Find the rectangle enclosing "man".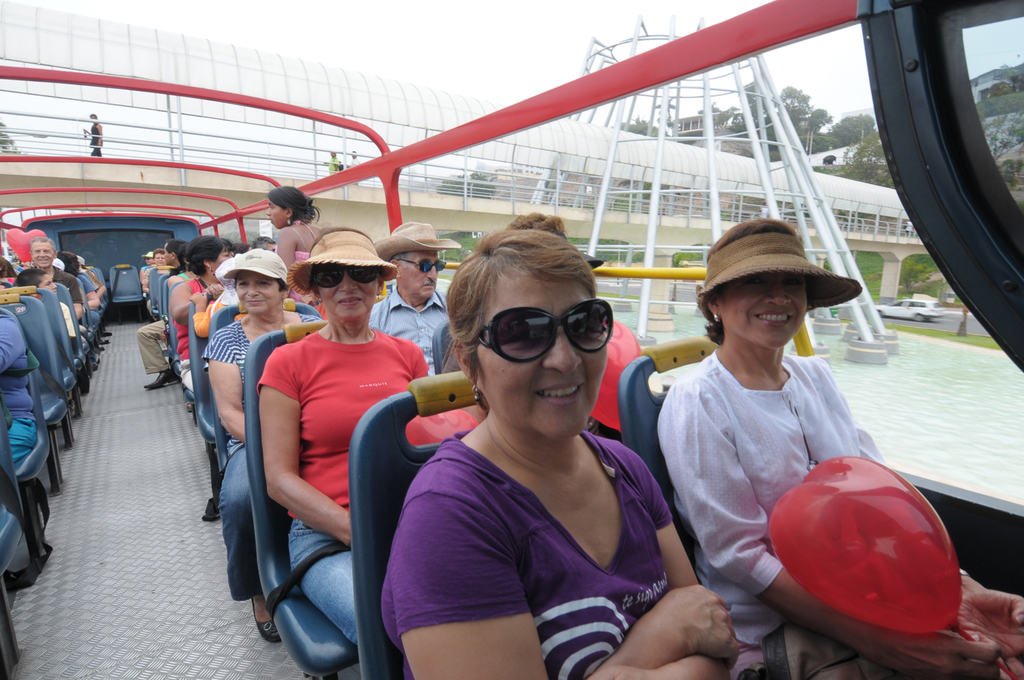
BBox(29, 236, 83, 318).
